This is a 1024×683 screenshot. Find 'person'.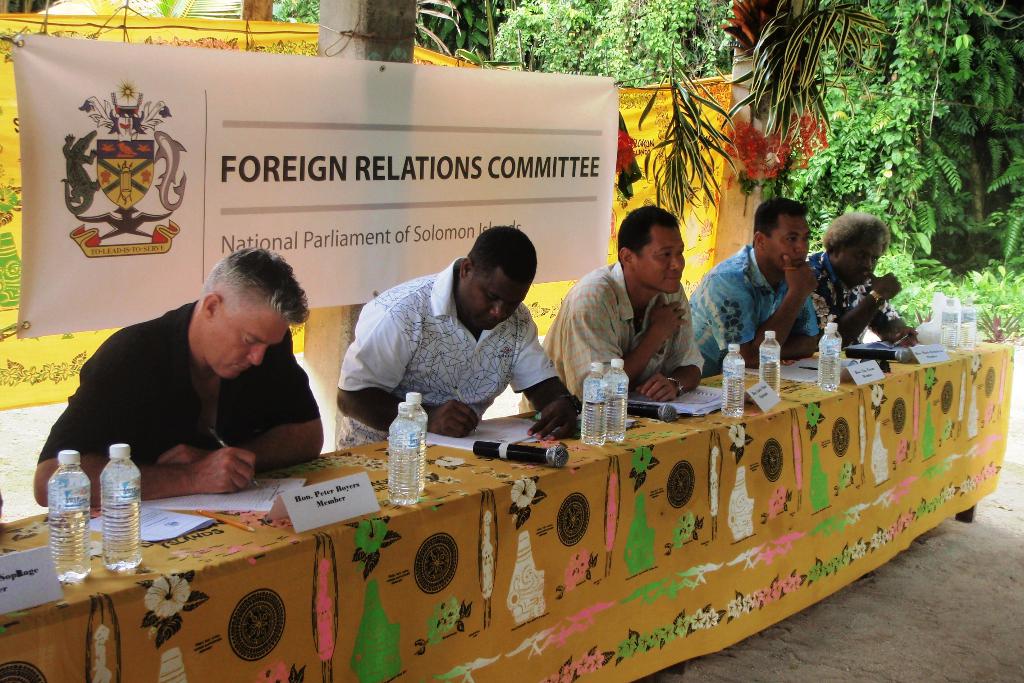
Bounding box: bbox=(337, 229, 580, 450).
